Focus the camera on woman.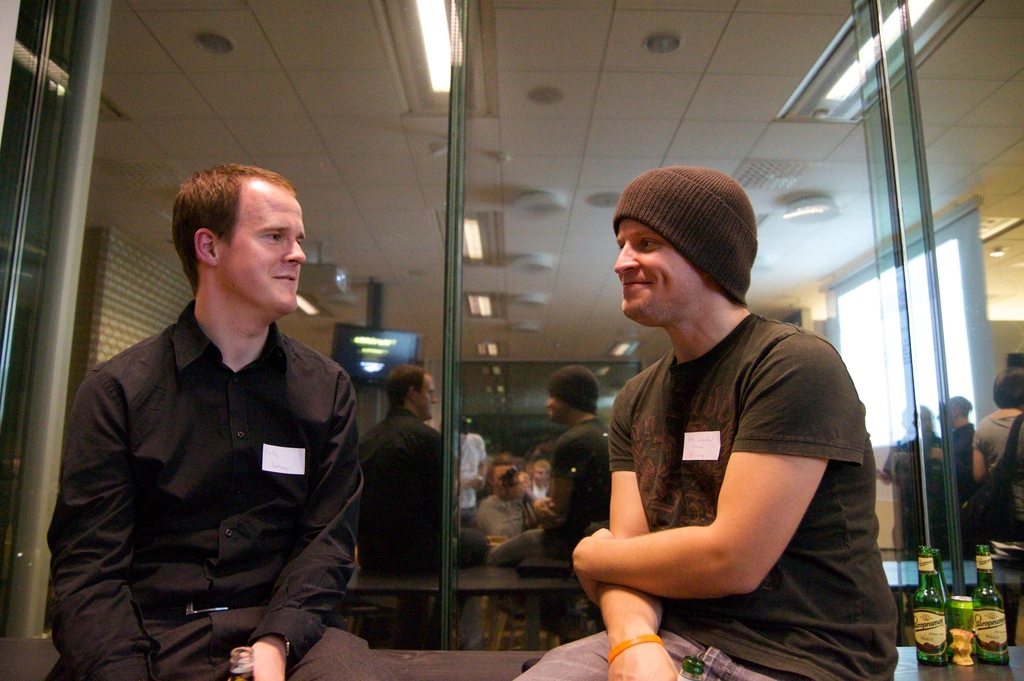
Focus region: select_region(965, 367, 1023, 646).
